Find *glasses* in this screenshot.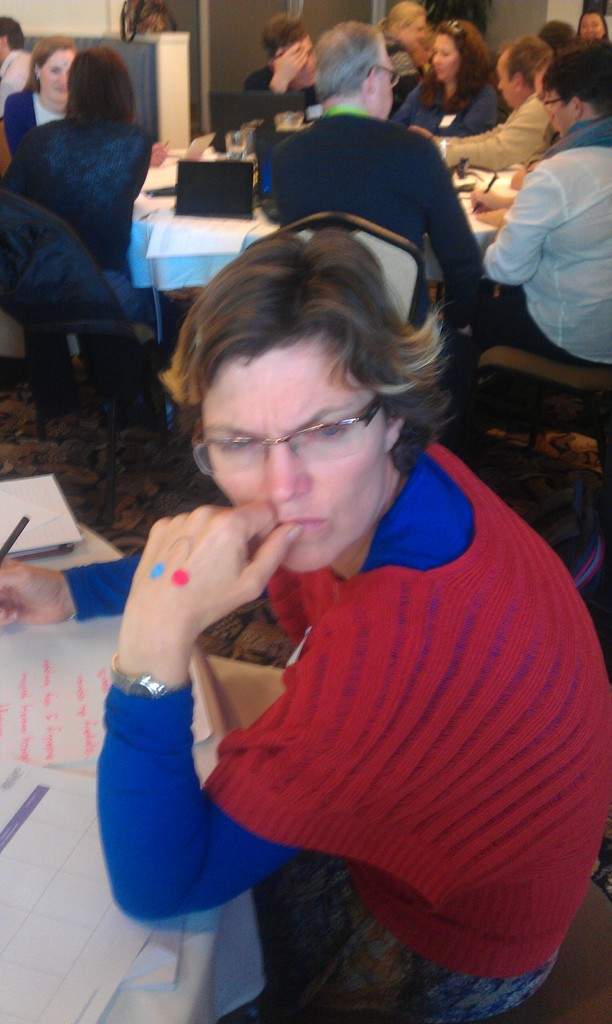
The bounding box for *glasses* is bbox(544, 95, 567, 114).
